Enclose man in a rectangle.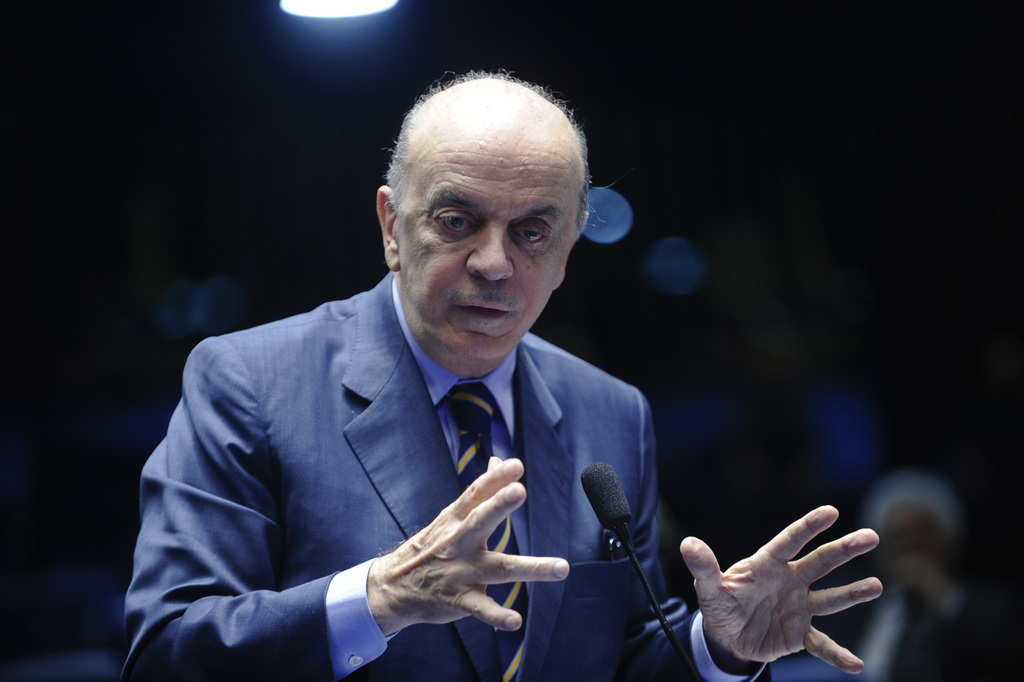
crop(124, 92, 713, 681).
